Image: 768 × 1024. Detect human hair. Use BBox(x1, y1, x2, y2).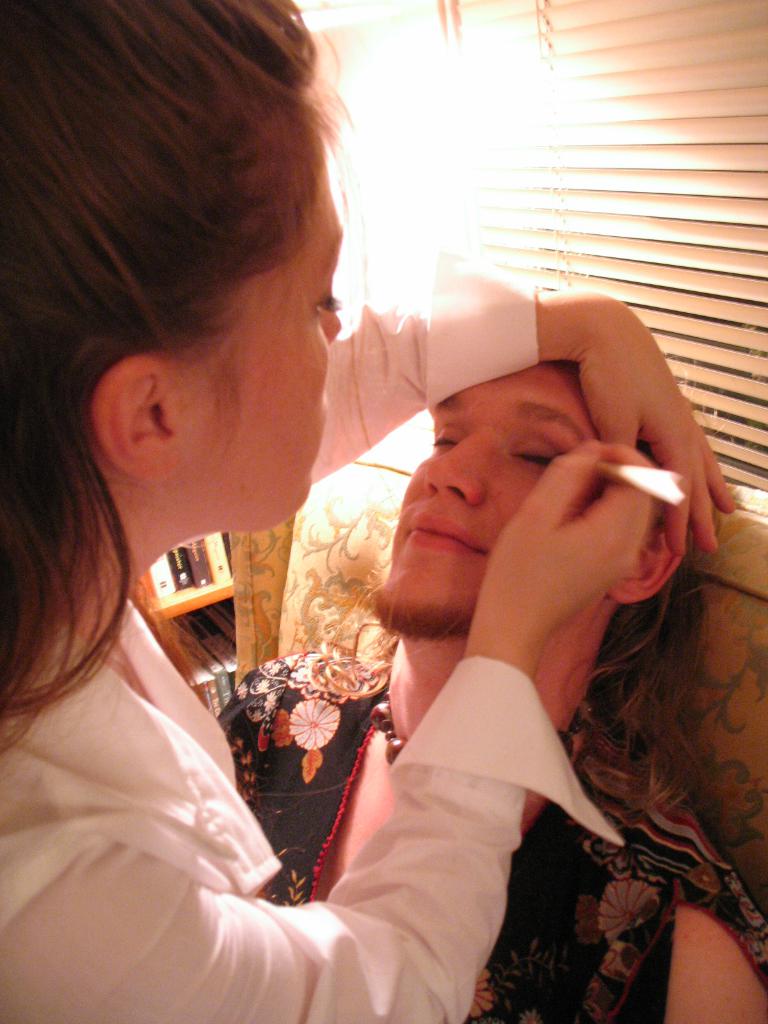
BBox(537, 358, 719, 861).
